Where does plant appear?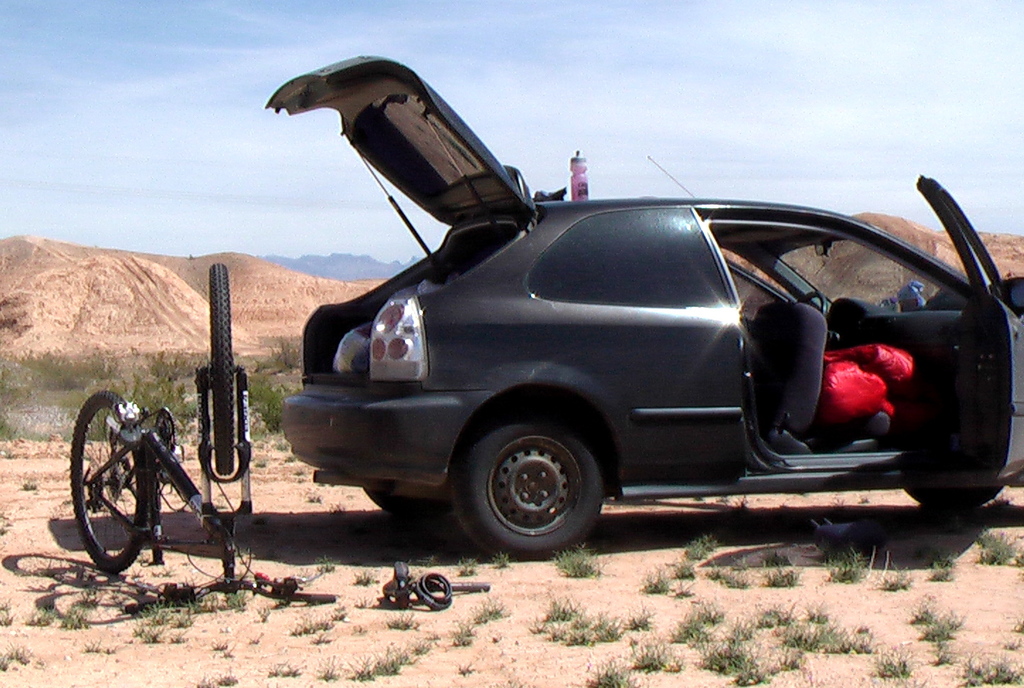
Appears at {"x1": 489, "y1": 544, "x2": 506, "y2": 568}.
